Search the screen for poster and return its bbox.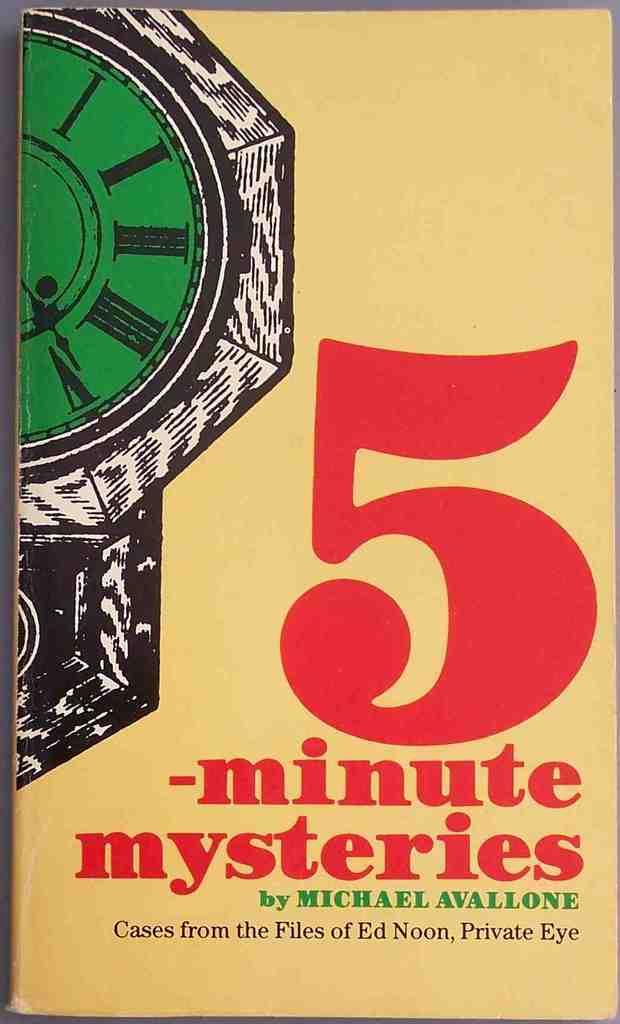
Found: bbox(0, 0, 619, 1023).
